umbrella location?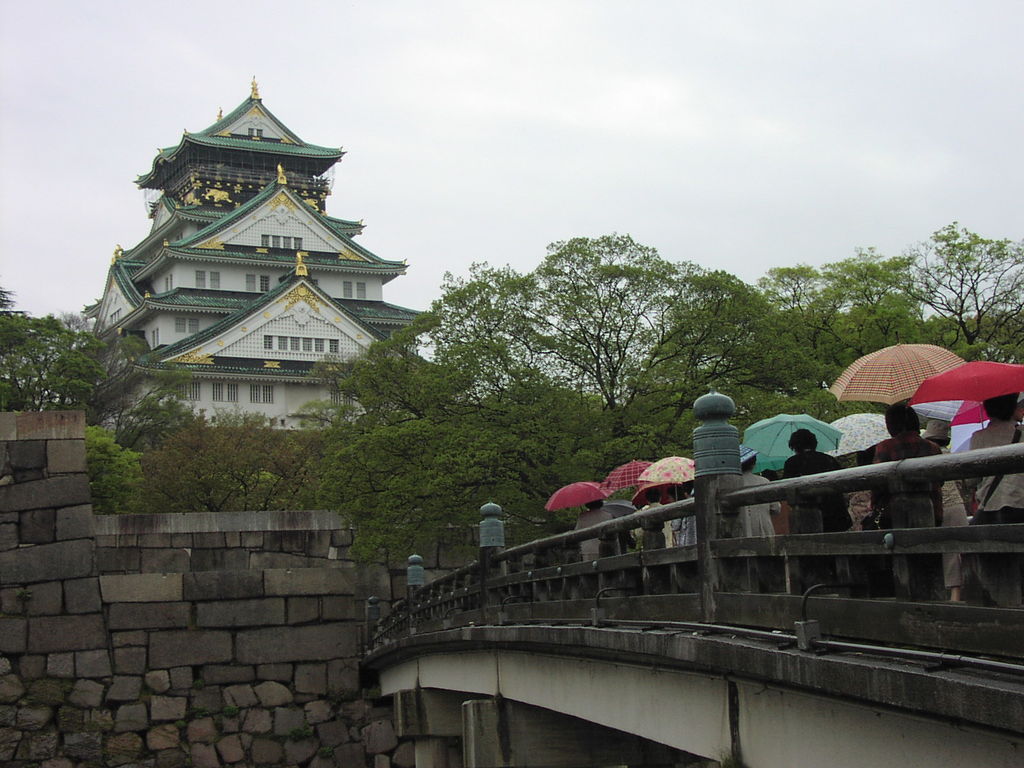
601, 457, 650, 488
